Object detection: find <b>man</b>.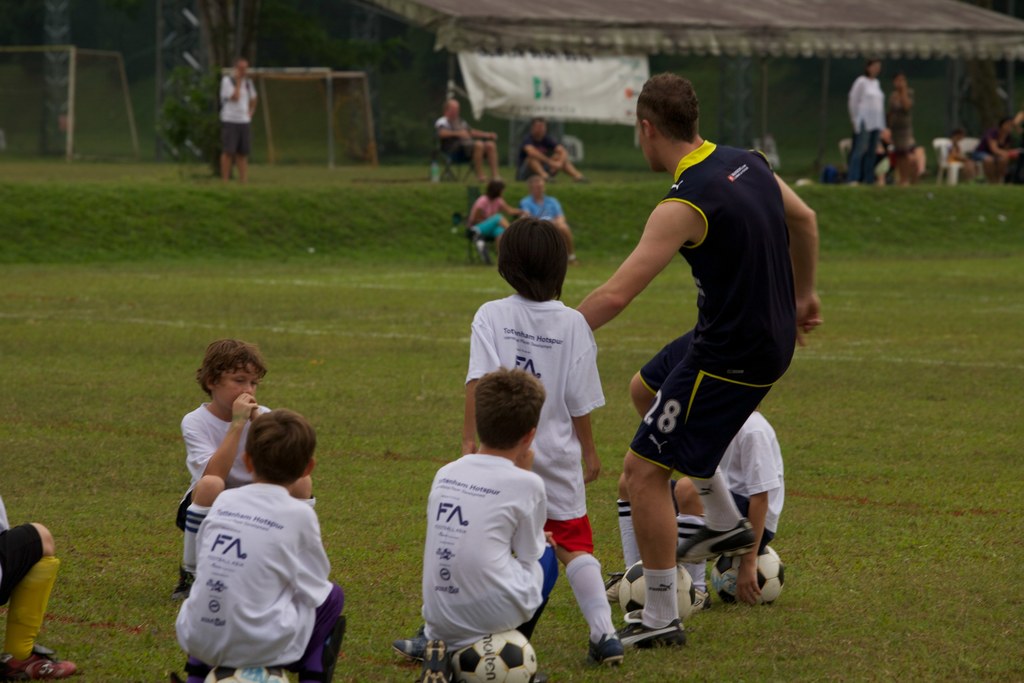
<bbox>524, 174, 580, 268</bbox>.
